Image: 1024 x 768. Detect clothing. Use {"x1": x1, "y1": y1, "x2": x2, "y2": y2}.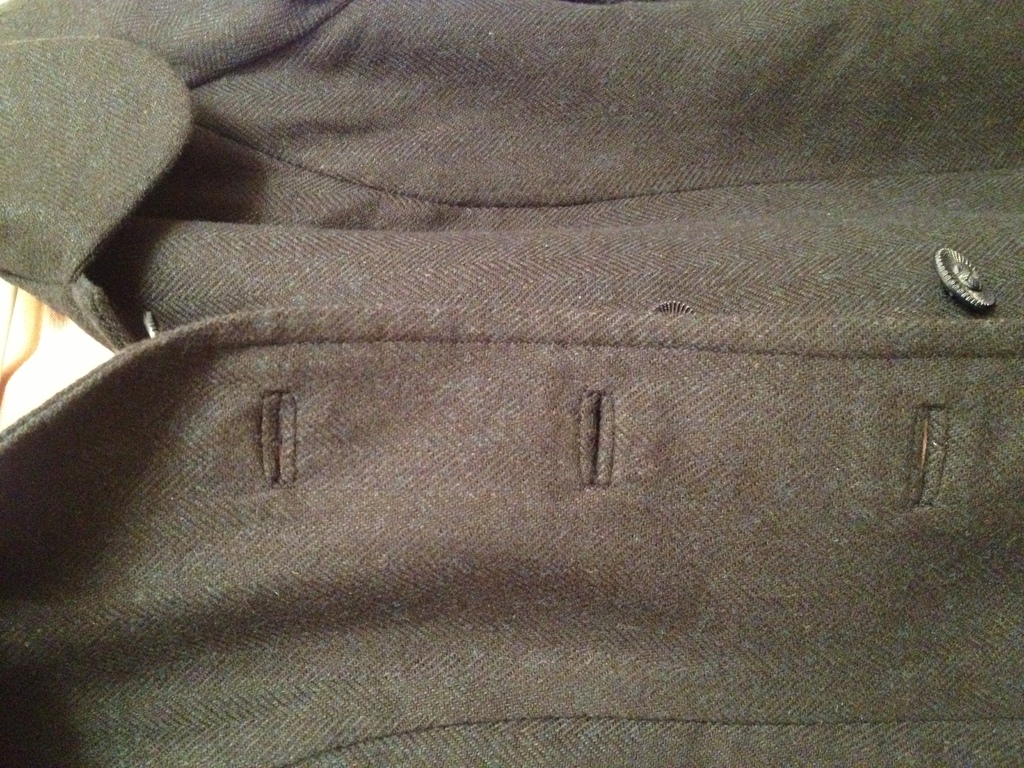
{"x1": 0, "y1": 0, "x2": 1023, "y2": 767}.
